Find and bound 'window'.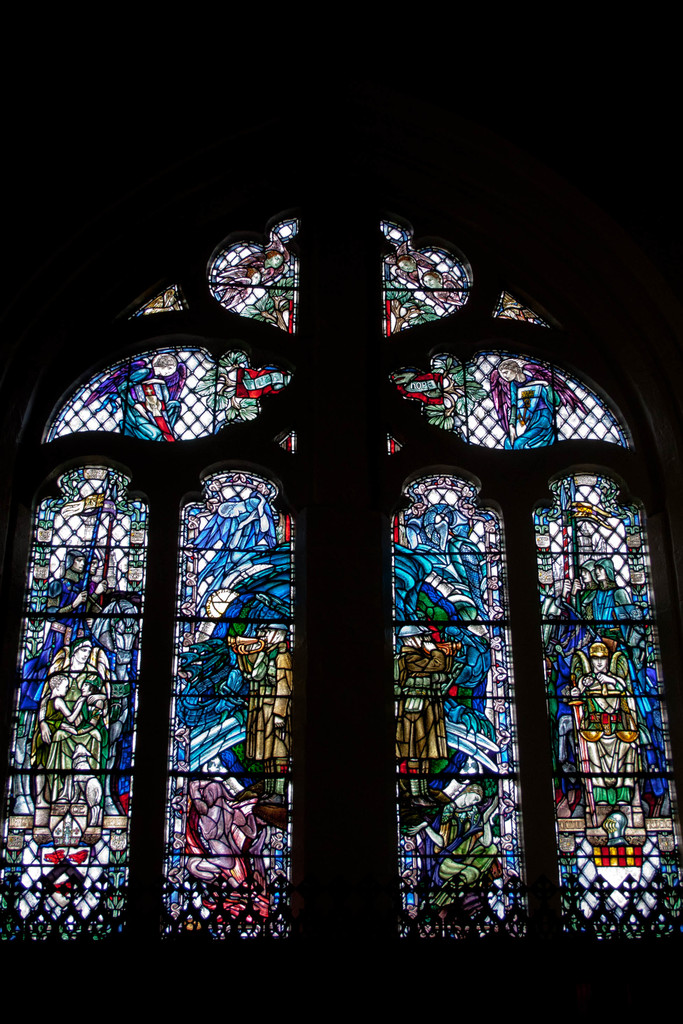
Bound: detection(3, 157, 682, 989).
